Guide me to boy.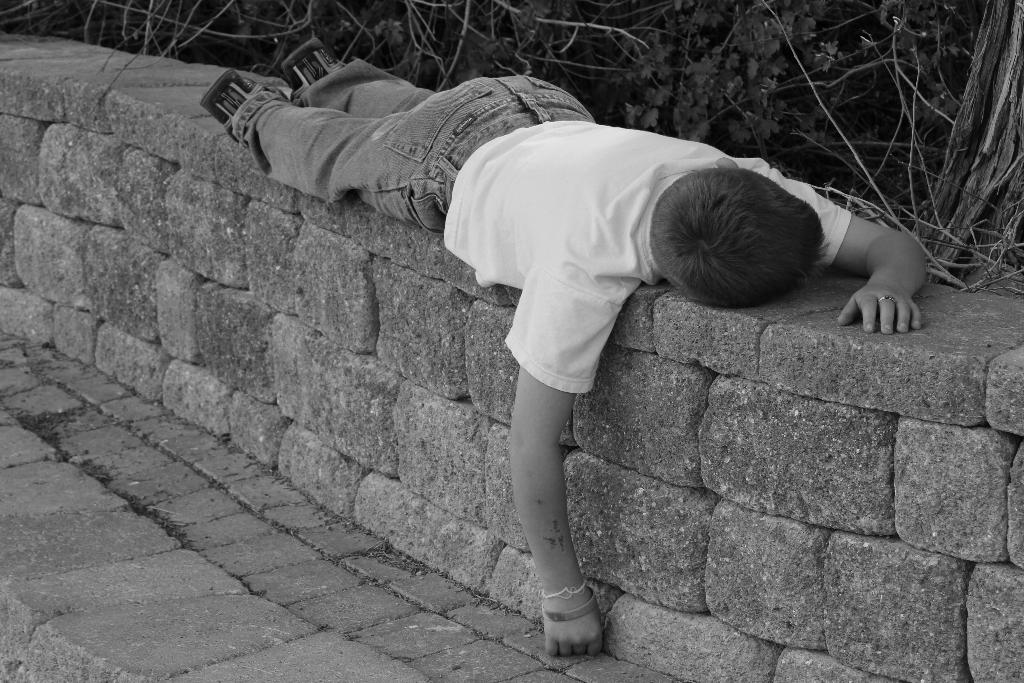
Guidance: <bbox>192, 69, 922, 657</bbox>.
